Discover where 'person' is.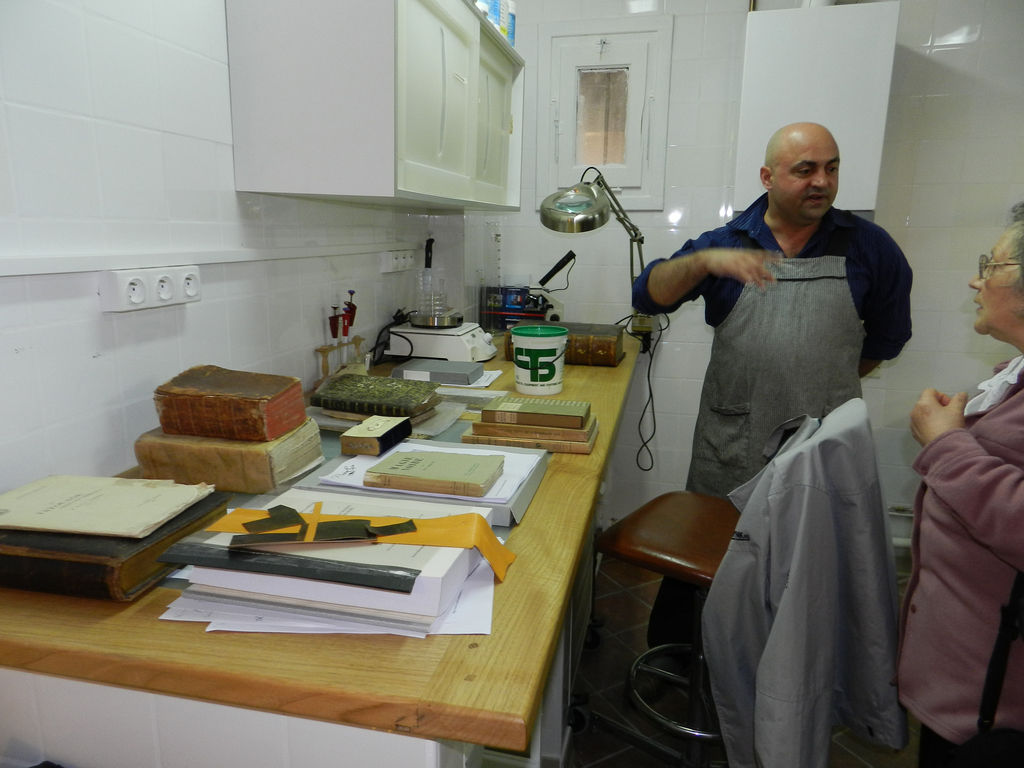
Discovered at bbox=(891, 203, 1023, 767).
